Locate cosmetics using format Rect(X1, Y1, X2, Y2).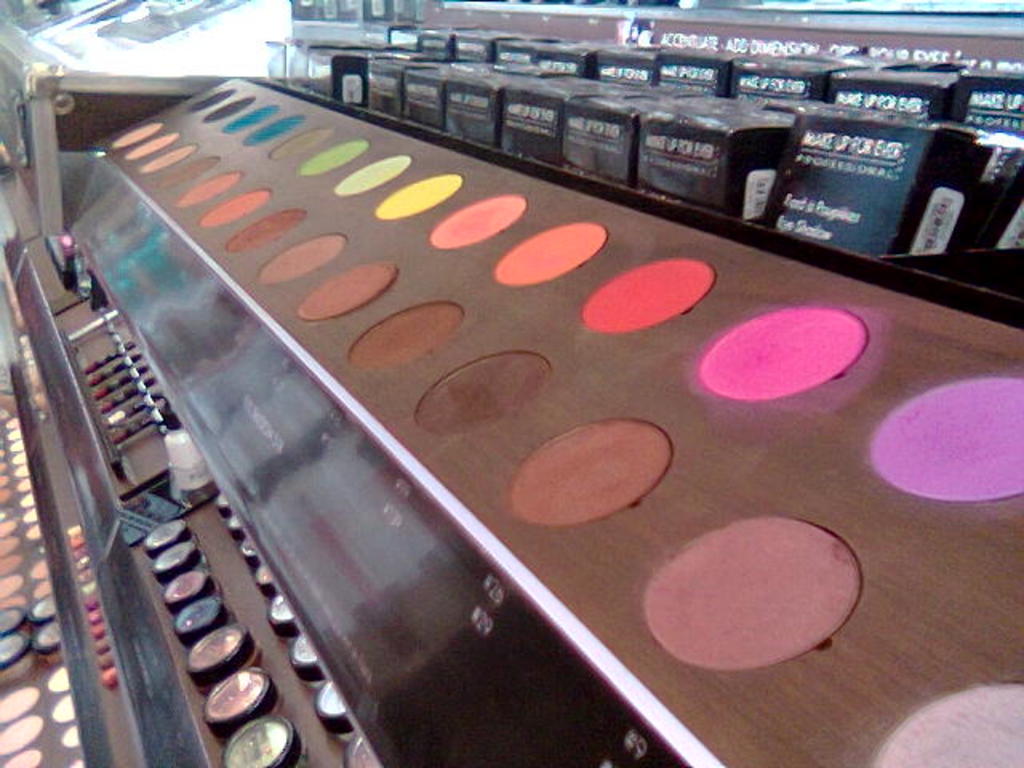
Rect(184, 85, 232, 115).
